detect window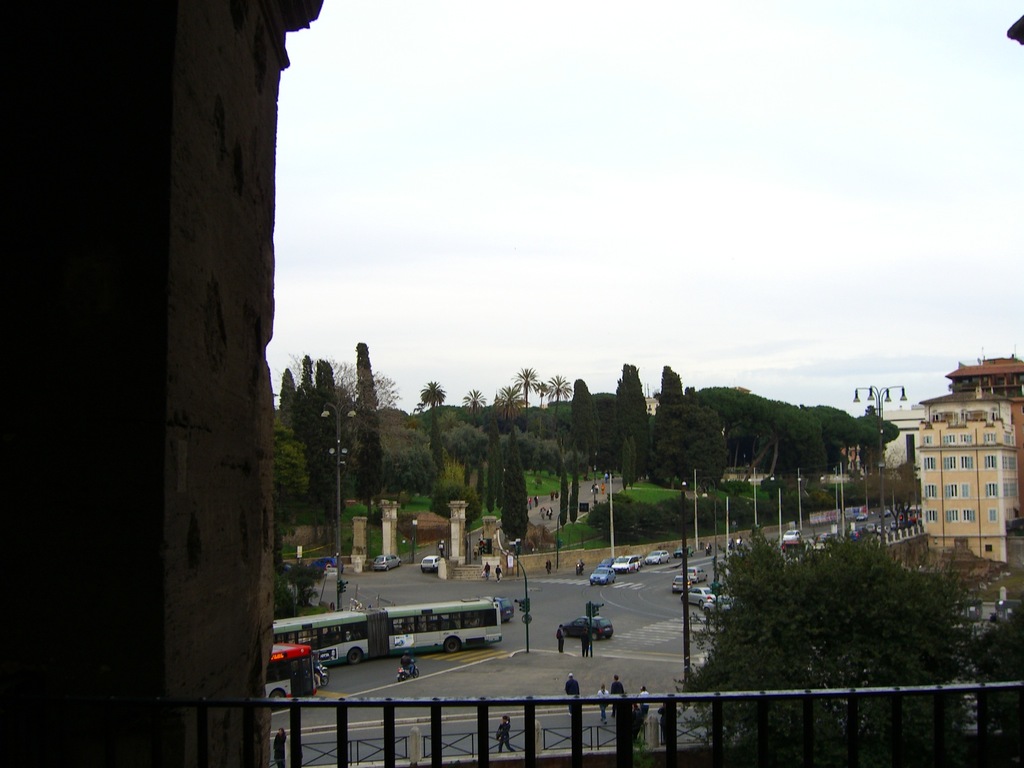
bbox(942, 436, 954, 450)
